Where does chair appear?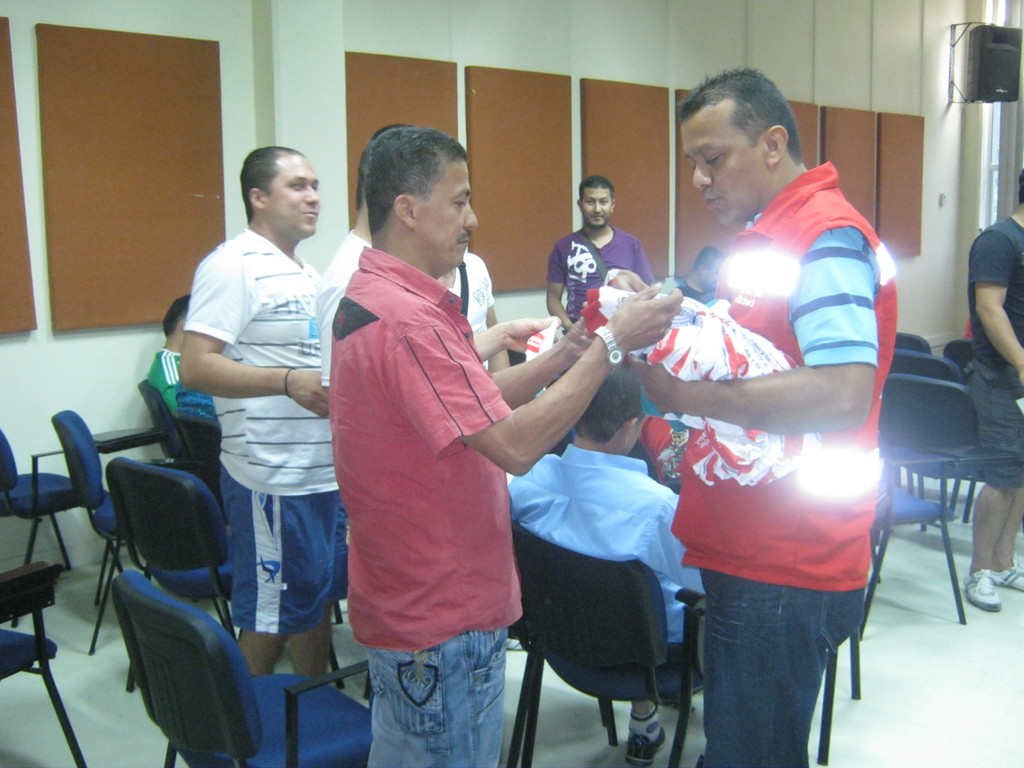
Appears at [886, 368, 1023, 623].
